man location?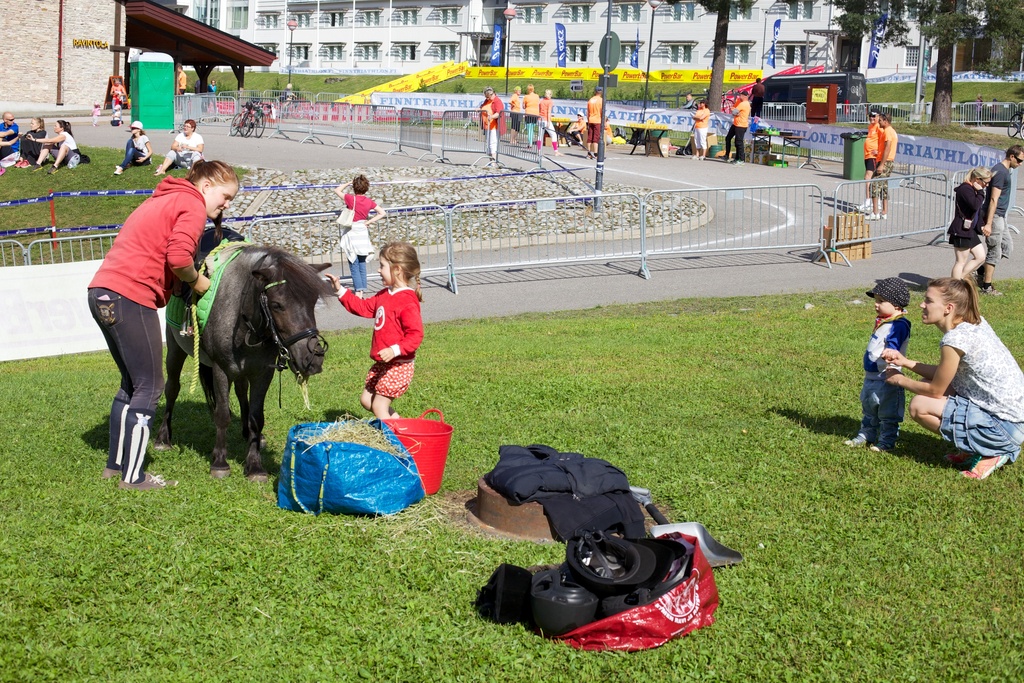
BBox(750, 77, 766, 115)
